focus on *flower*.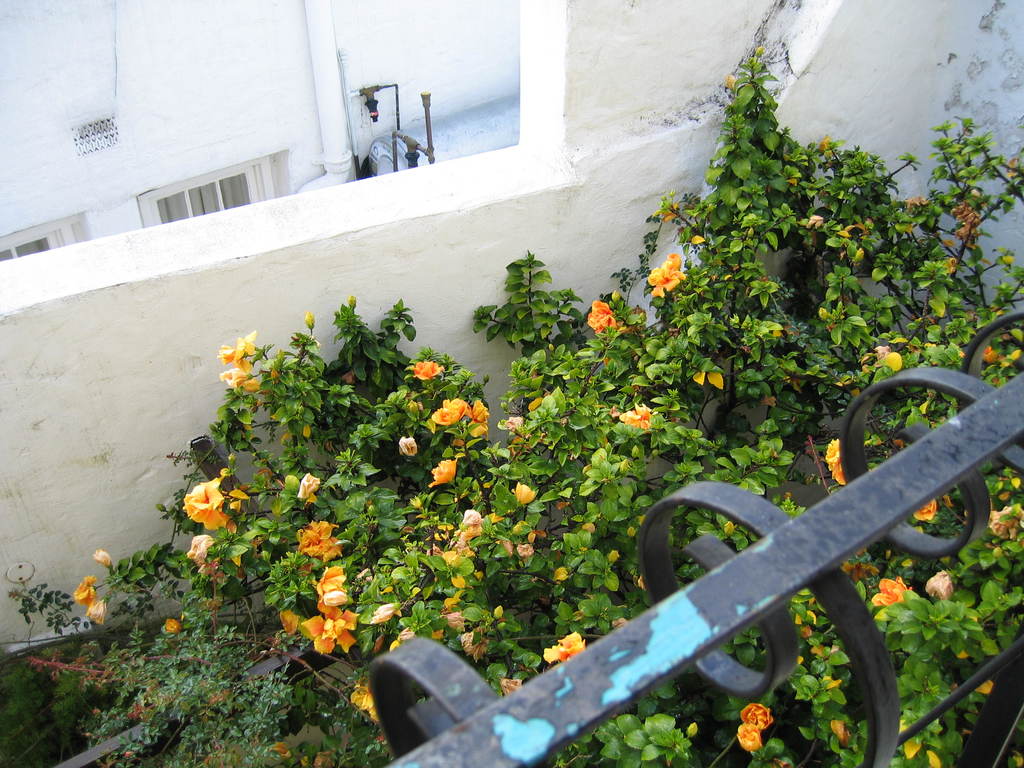
Focused at rect(216, 363, 260, 397).
